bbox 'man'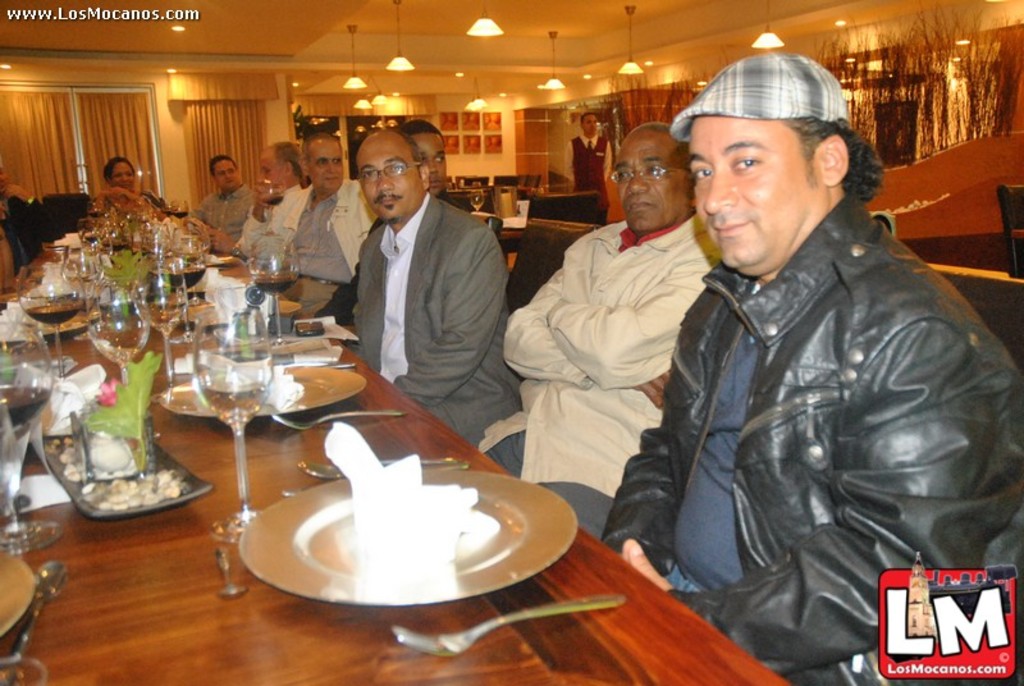
(504, 122, 730, 543)
